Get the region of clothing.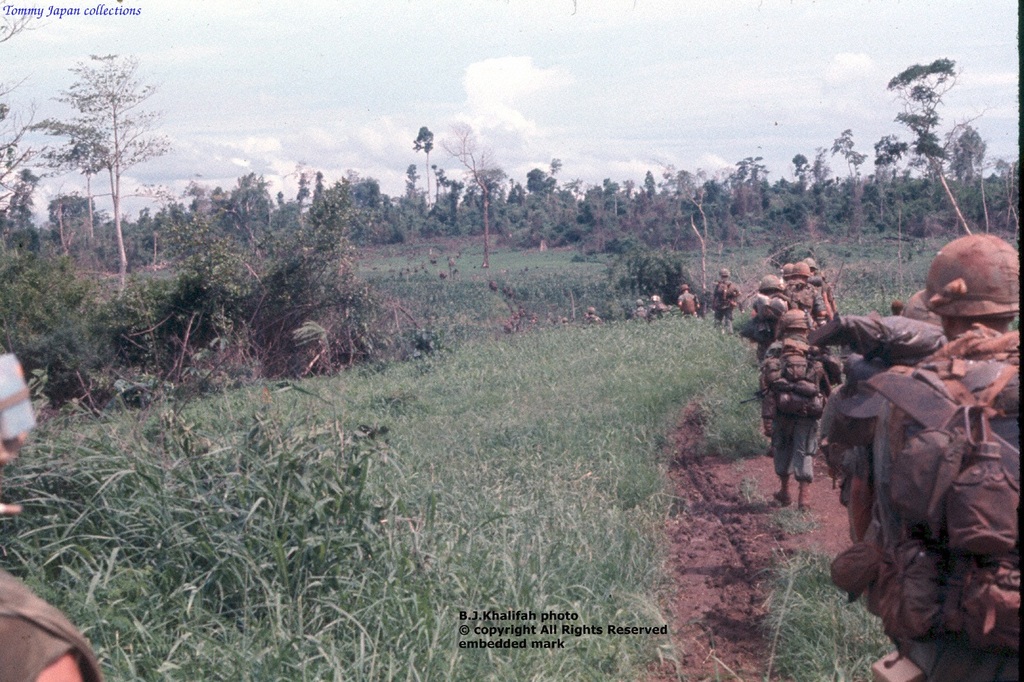
(left=765, top=338, right=809, bottom=485).
